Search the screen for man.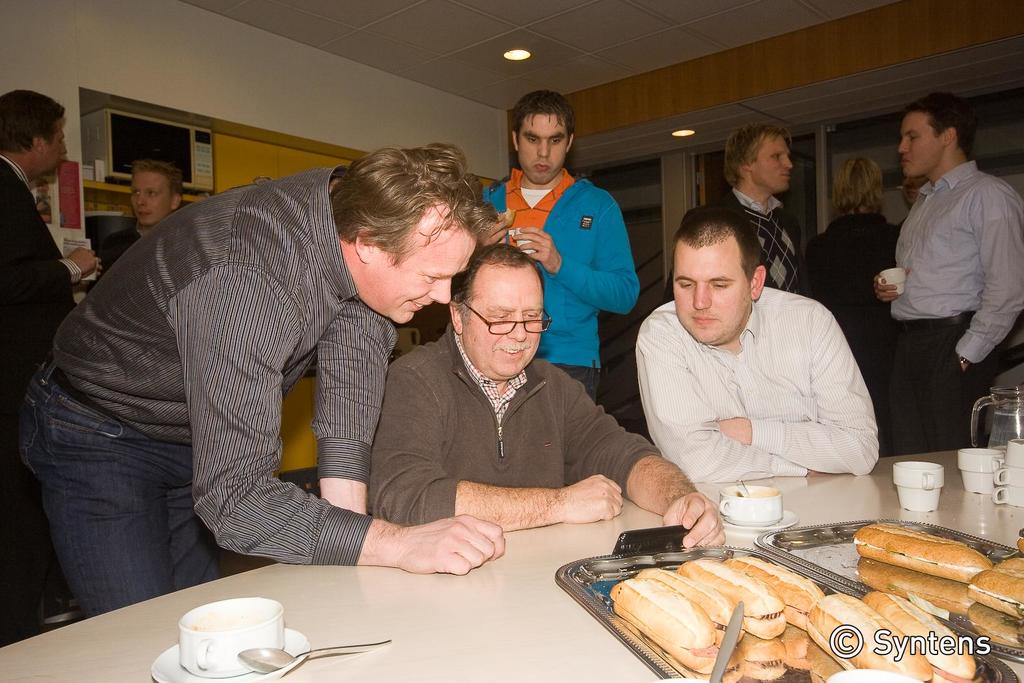
Found at [479, 82, 633, 412].
